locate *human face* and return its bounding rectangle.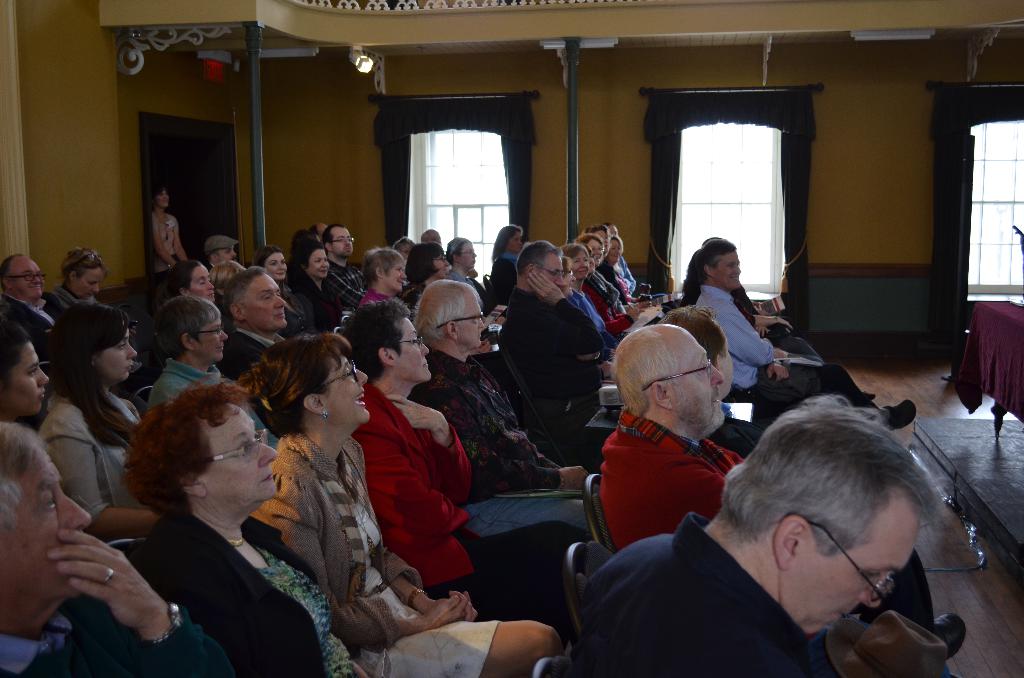
box=[193, 318, 225, 356].
